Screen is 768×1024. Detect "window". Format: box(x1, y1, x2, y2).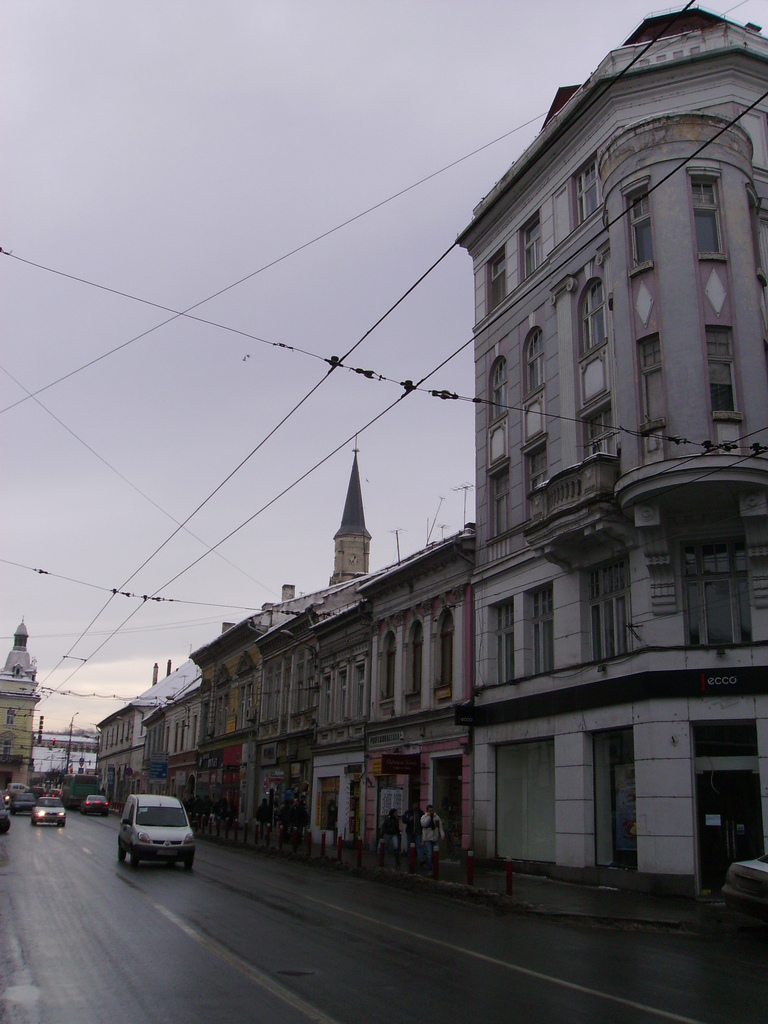
box(529, 442, 547, 489).
